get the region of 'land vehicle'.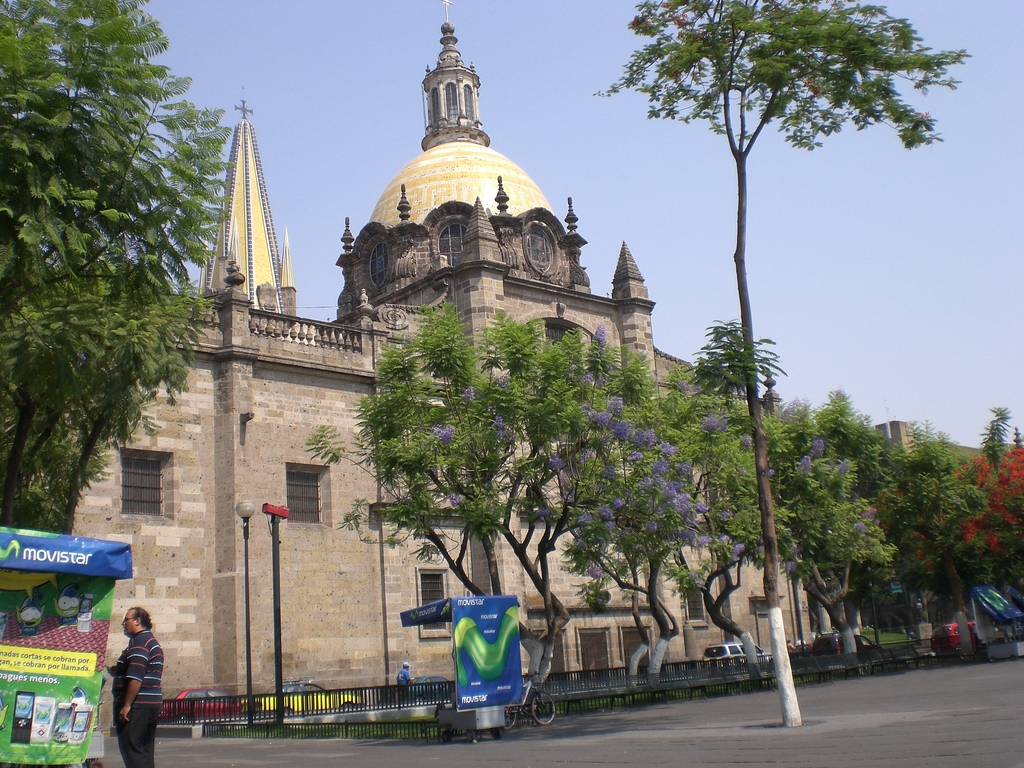
x1=700 y1=639 x2=773 y2=671.
